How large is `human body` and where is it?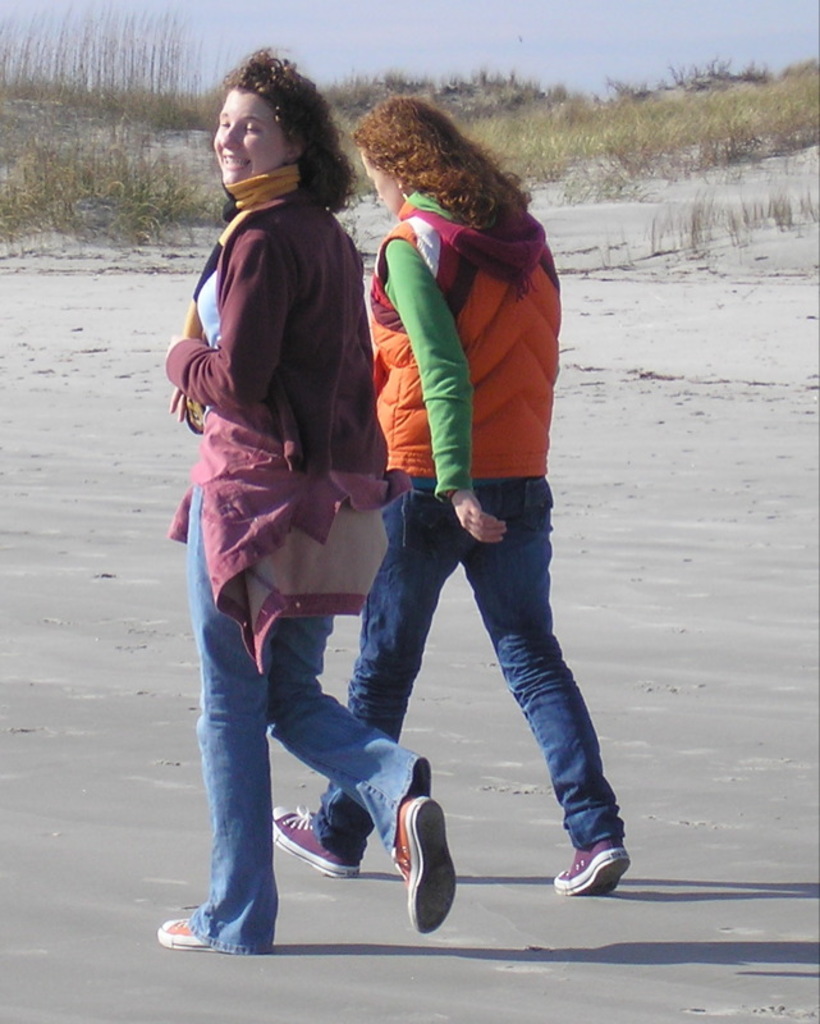
Bounding box: crop(155, 35, 464, 989).
